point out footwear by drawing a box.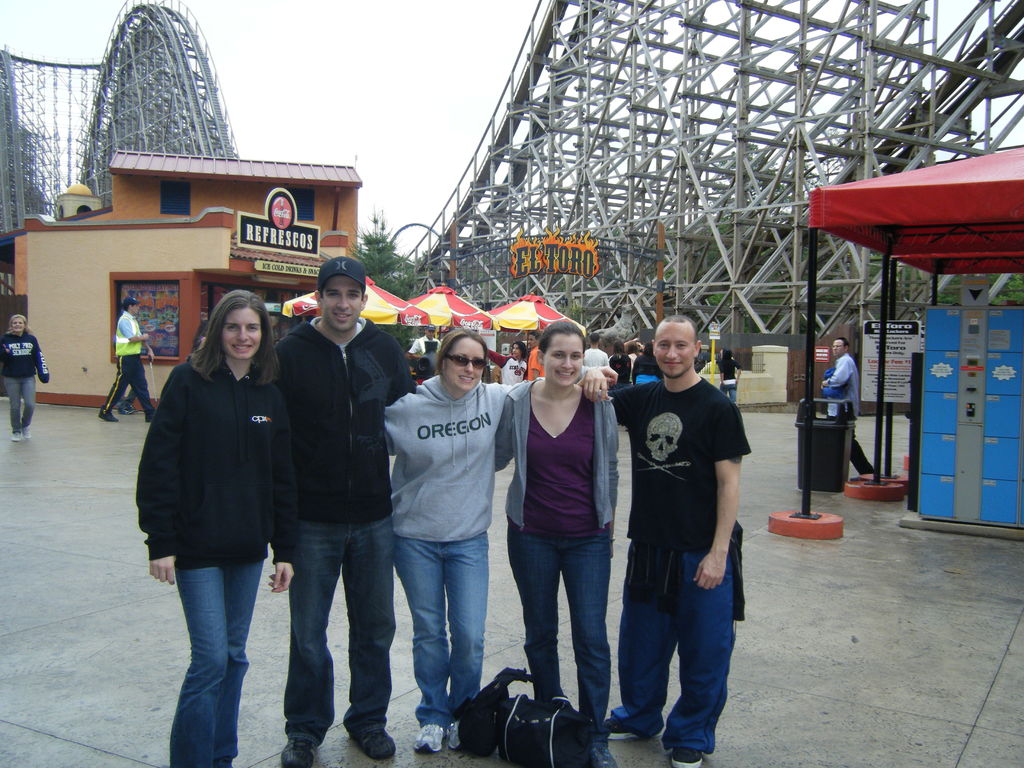
448, 721, 463, 748.
